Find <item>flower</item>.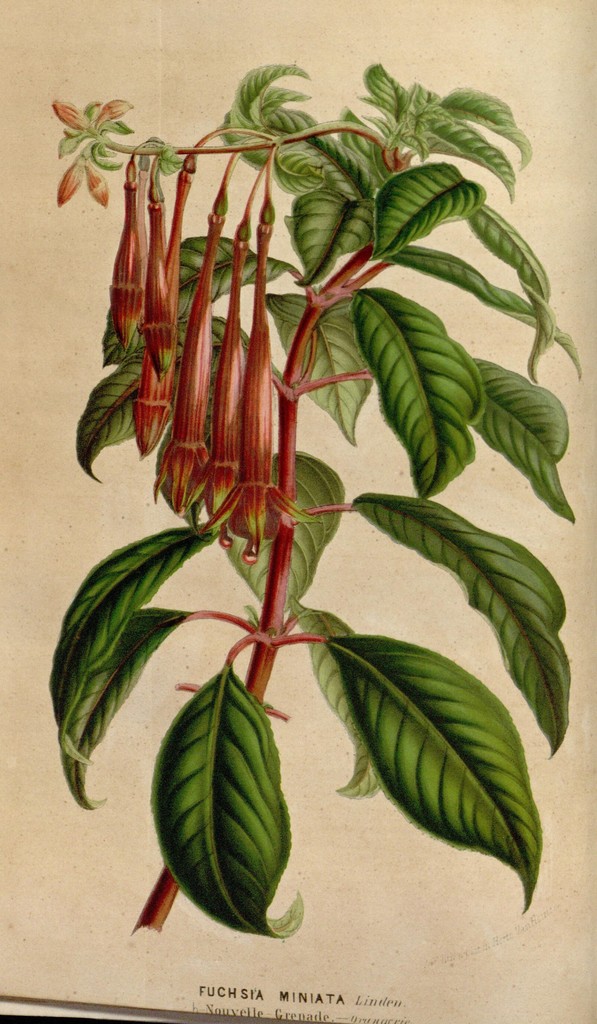
(52,166,81,207).
